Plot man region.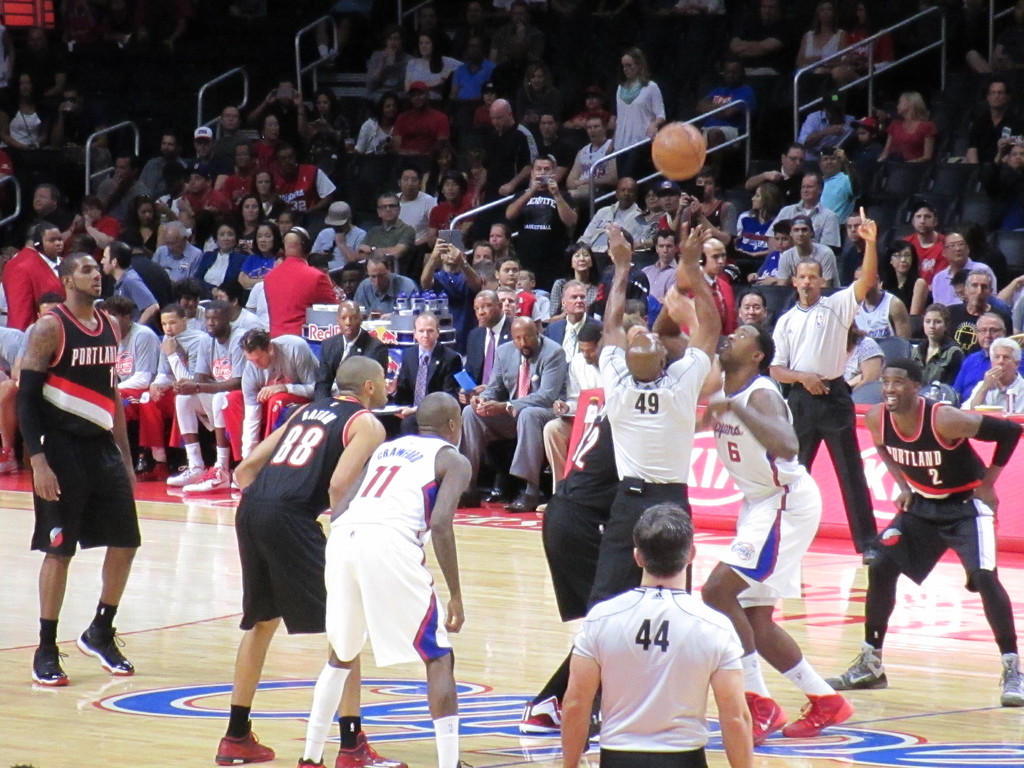
Plotted at 28/185/79/233.
